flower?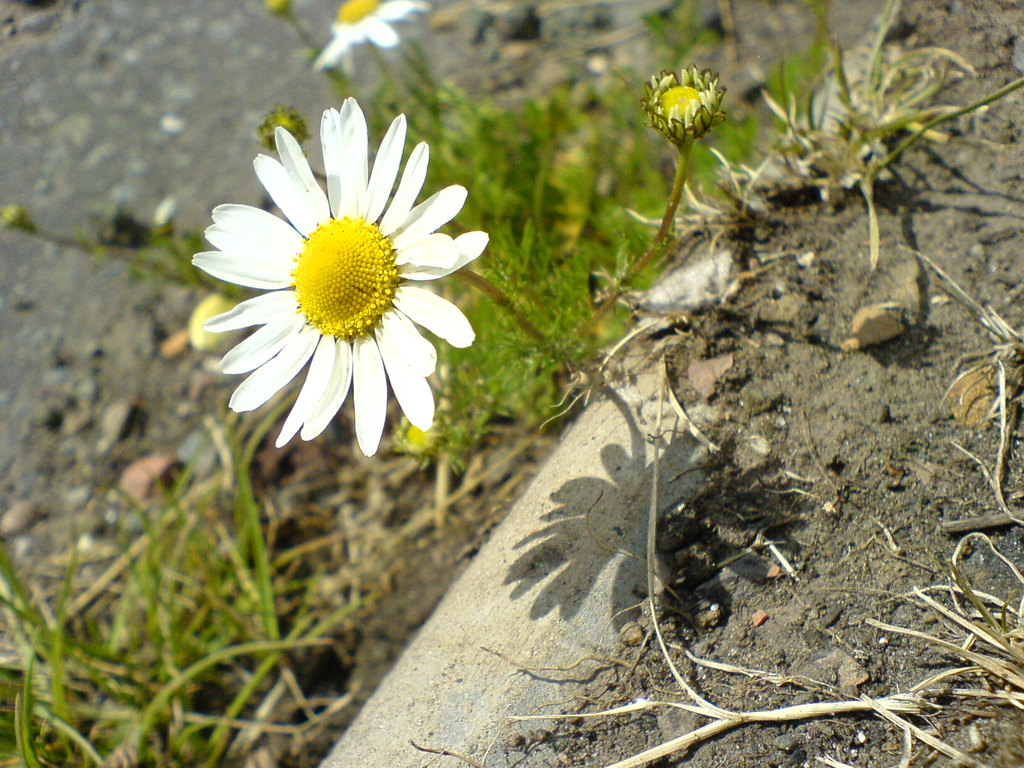
(left=299, top=0, right=440, bottom=74)
